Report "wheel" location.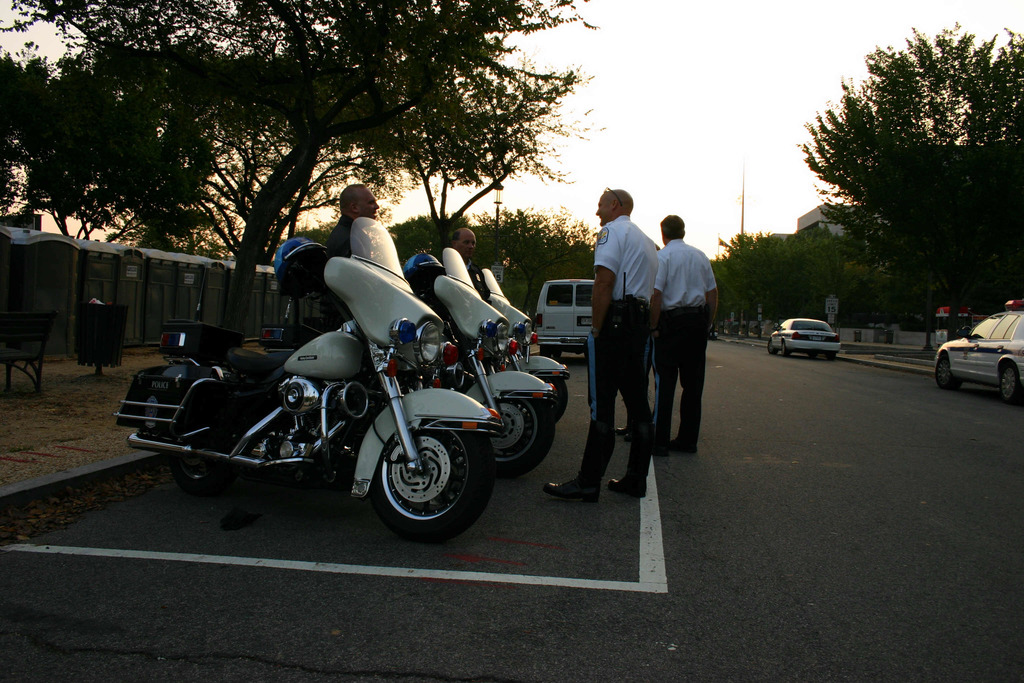
Report: {"x1": 1004, "y1": 370, "x2": 1022, "y2": 403}.
